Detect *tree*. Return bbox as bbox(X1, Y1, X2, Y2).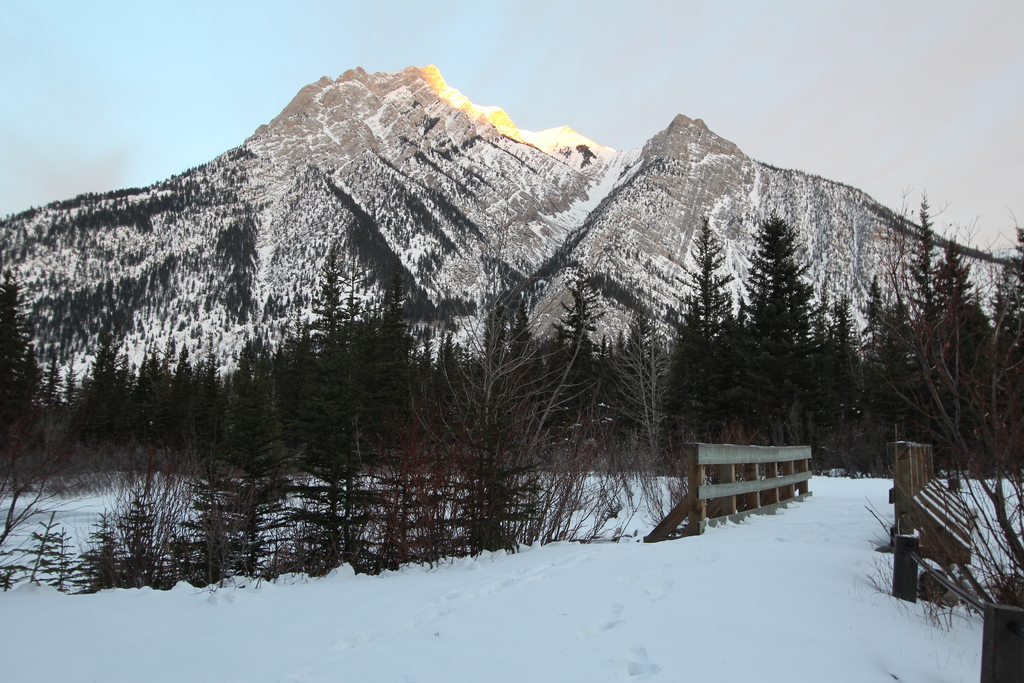
bbox(129, 357, 157, 432).
